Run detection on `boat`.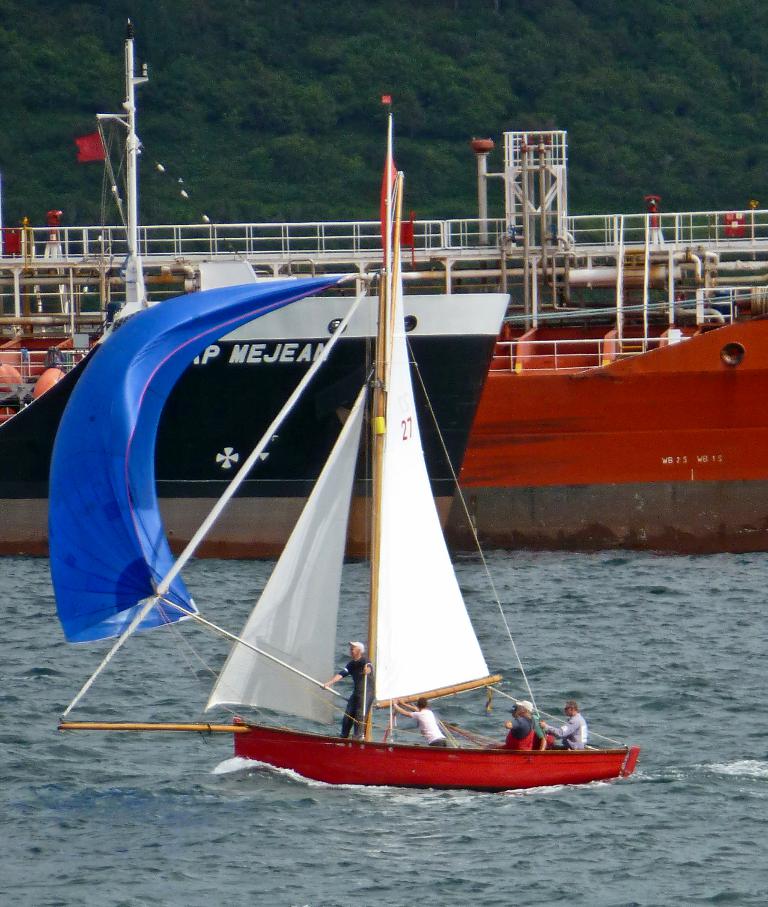
Result: {"left": 0, "top": 1, "right": 767, "bottom": 554}.
